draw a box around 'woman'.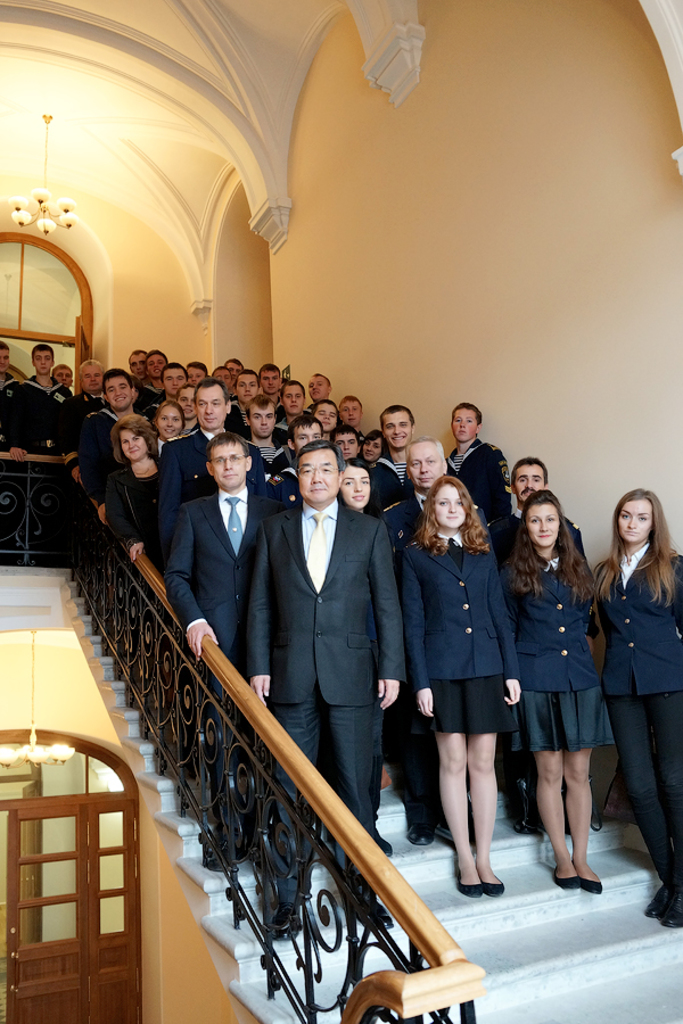
<box>508,484,627,906</box>.
